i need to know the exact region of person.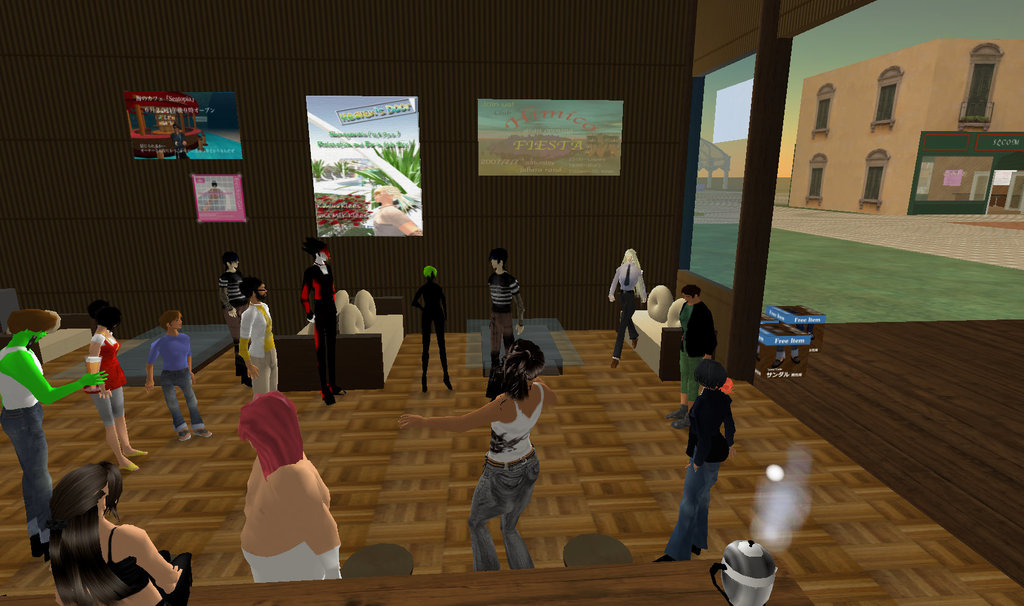
Region: l=234, t=388, r=344, b=582.
